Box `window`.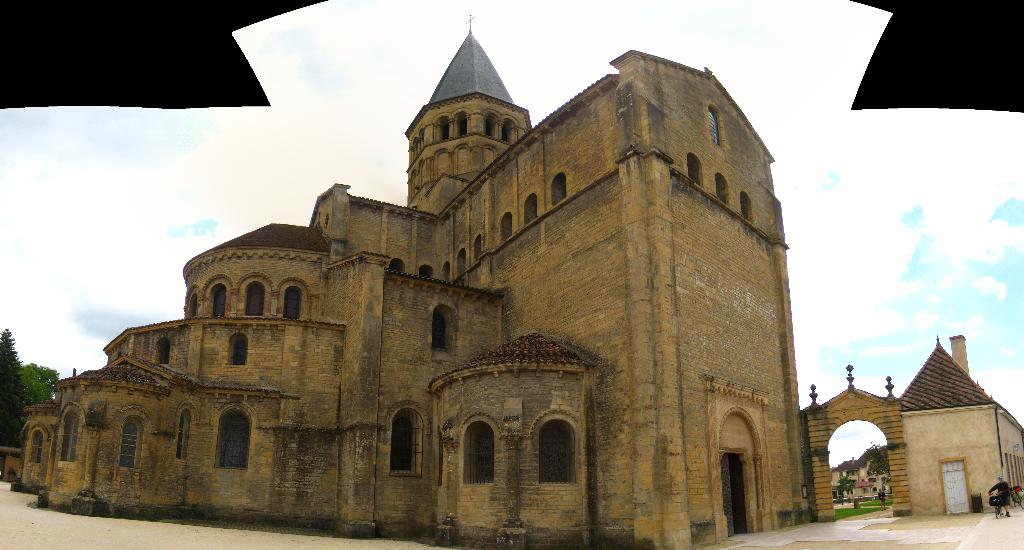
bbox(278, 289, 301, 320).
